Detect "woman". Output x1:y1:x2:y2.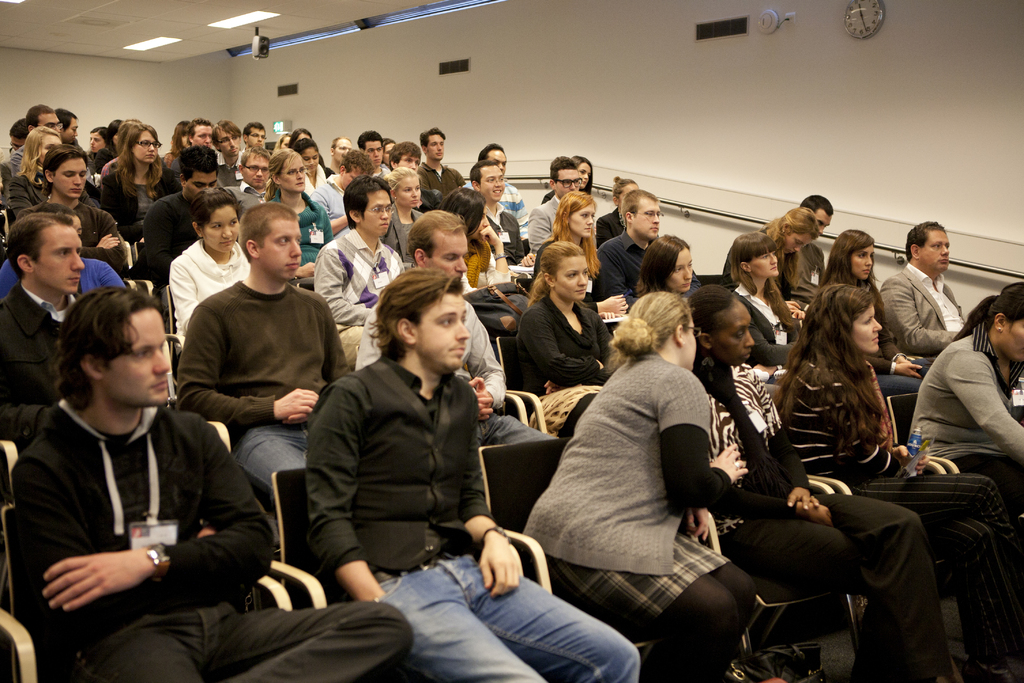
102:124:173:241.
